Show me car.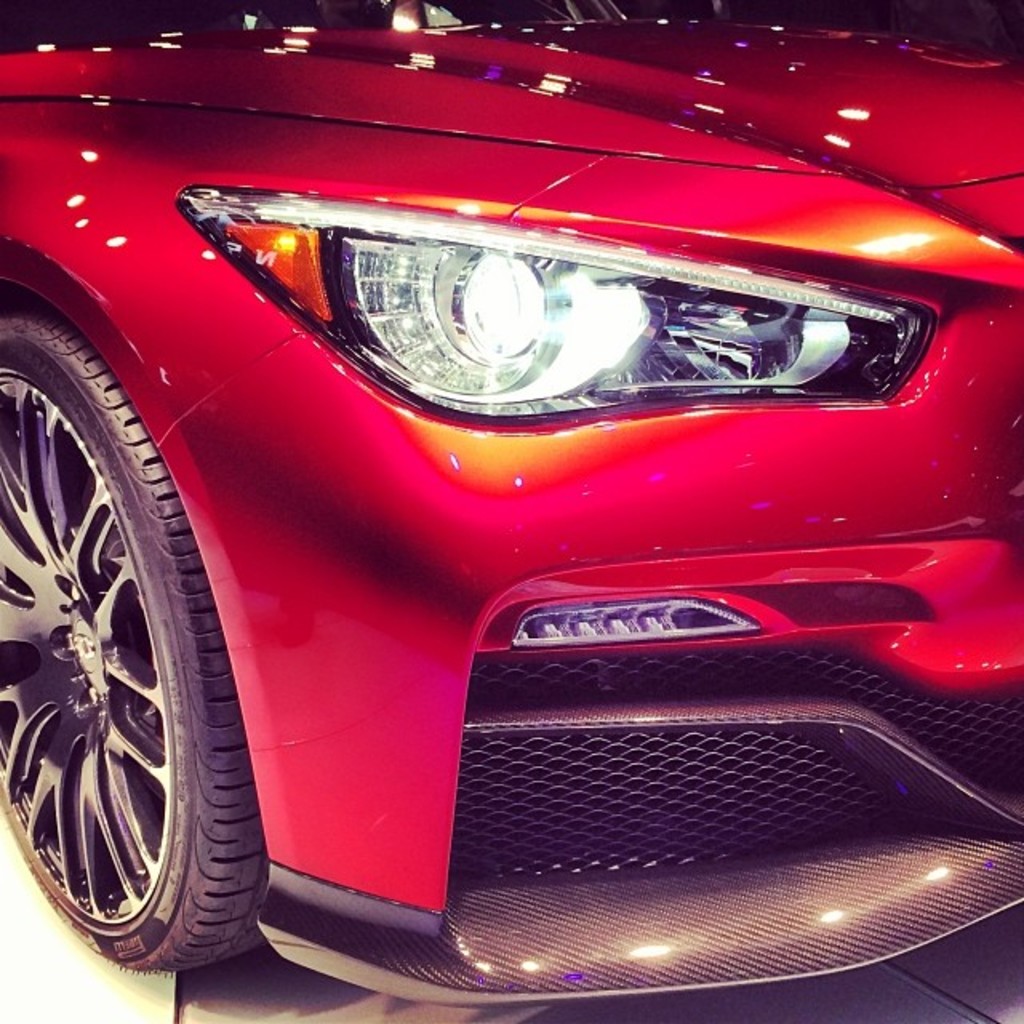
car is here: Rect(0, 0, 1022, 1011).
